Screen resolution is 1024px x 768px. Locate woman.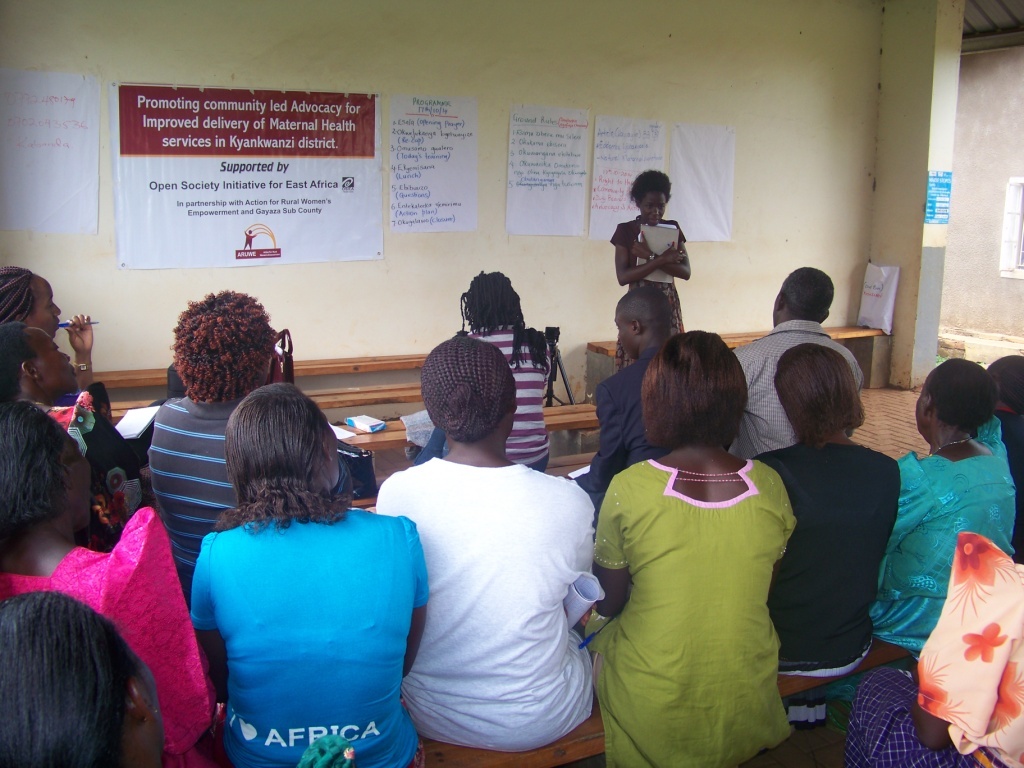
<region>0, 405, 213, 767</region>.
